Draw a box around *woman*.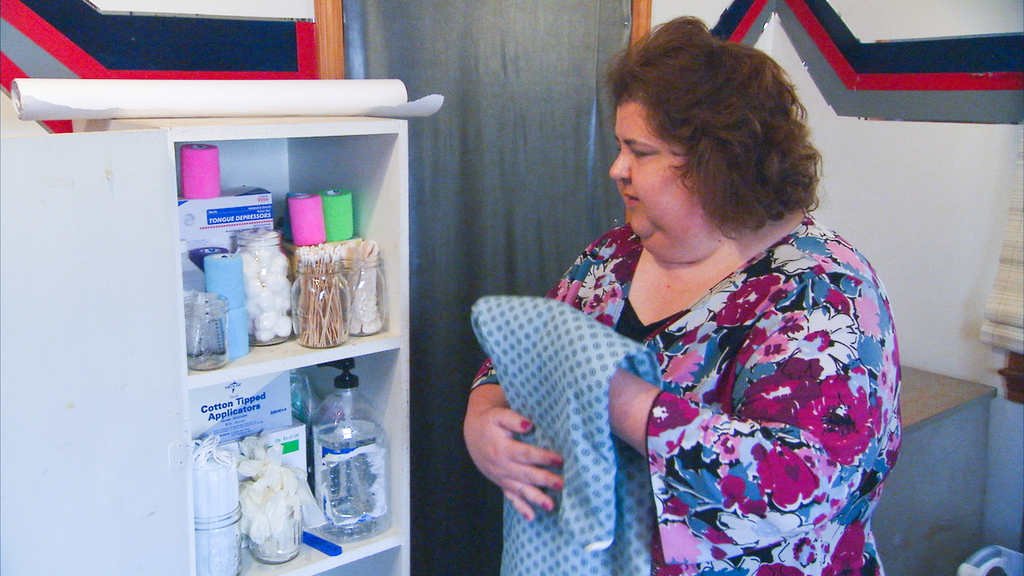
(x1=463, y1=38, x2=946, y2=574).
